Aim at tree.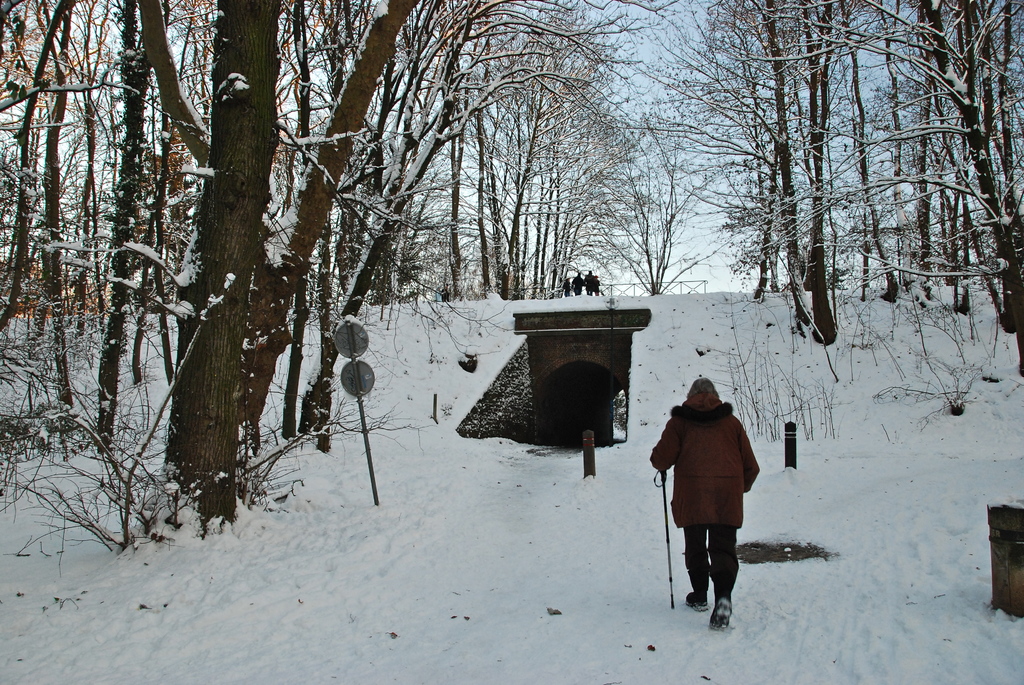
Aimed at (244,0,432,434).
